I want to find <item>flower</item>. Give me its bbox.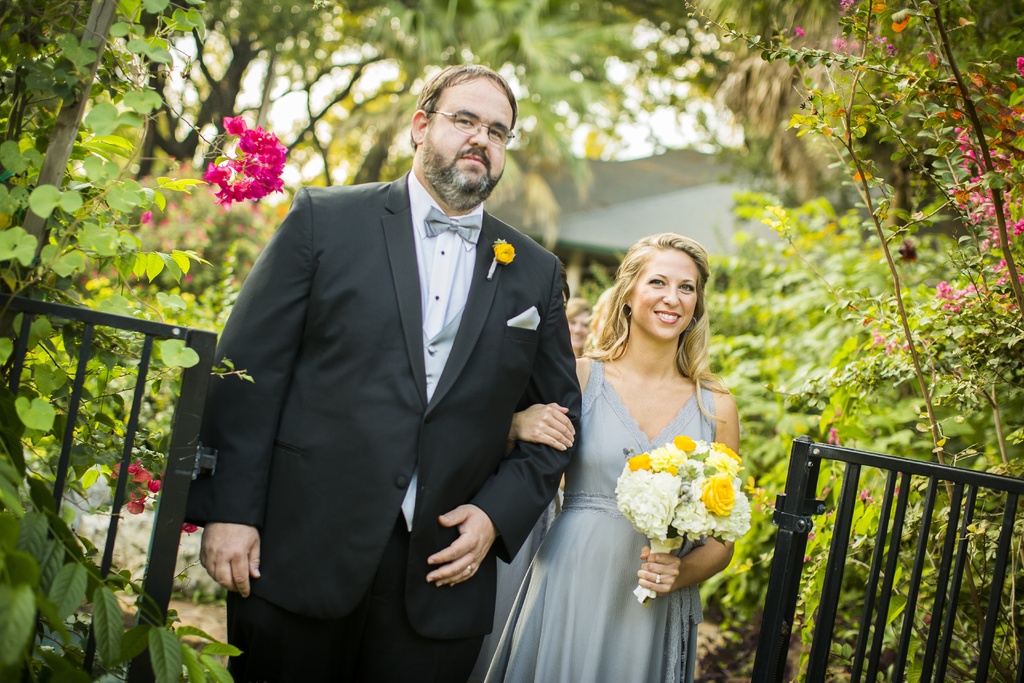
box(700, 476, 729, 514).
